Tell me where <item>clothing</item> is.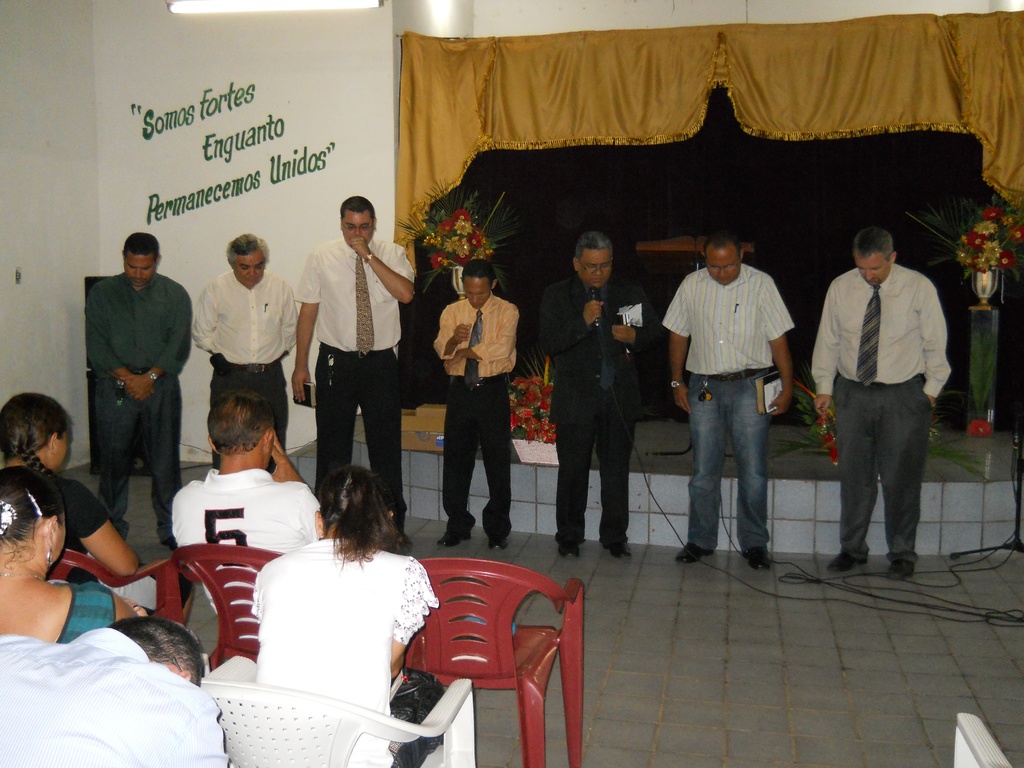
<item>clothing</item> is at l=809, t=265, r=953, b=564.
